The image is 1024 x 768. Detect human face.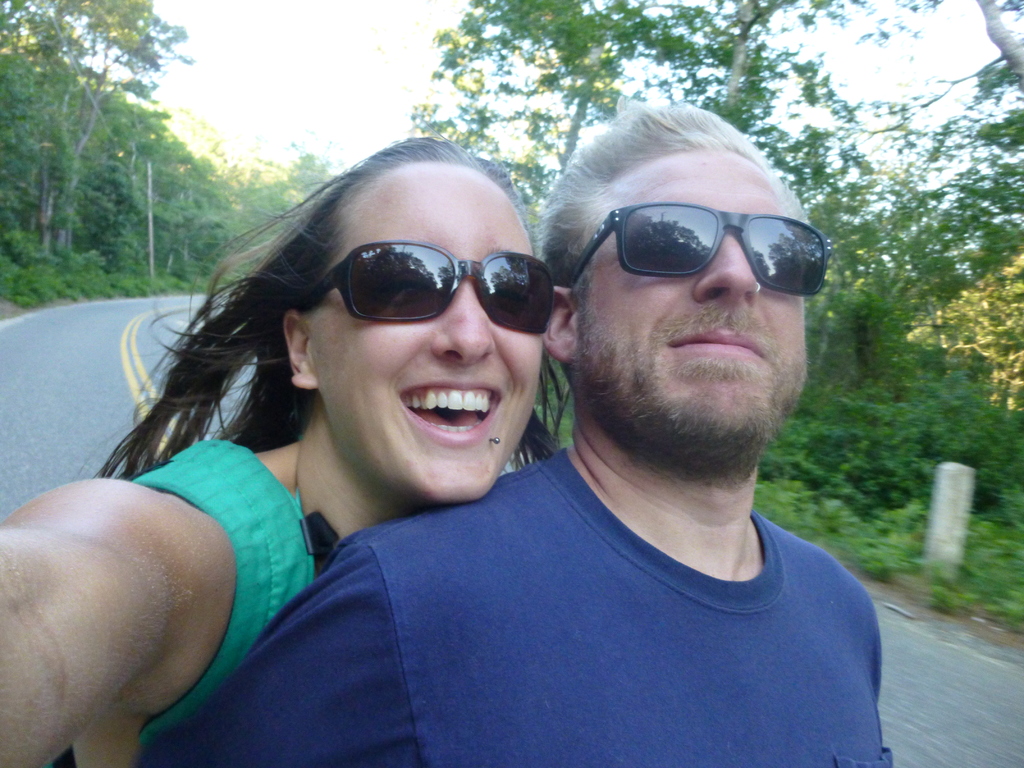
Detection: bbox=[309, 160, 546, 511].
